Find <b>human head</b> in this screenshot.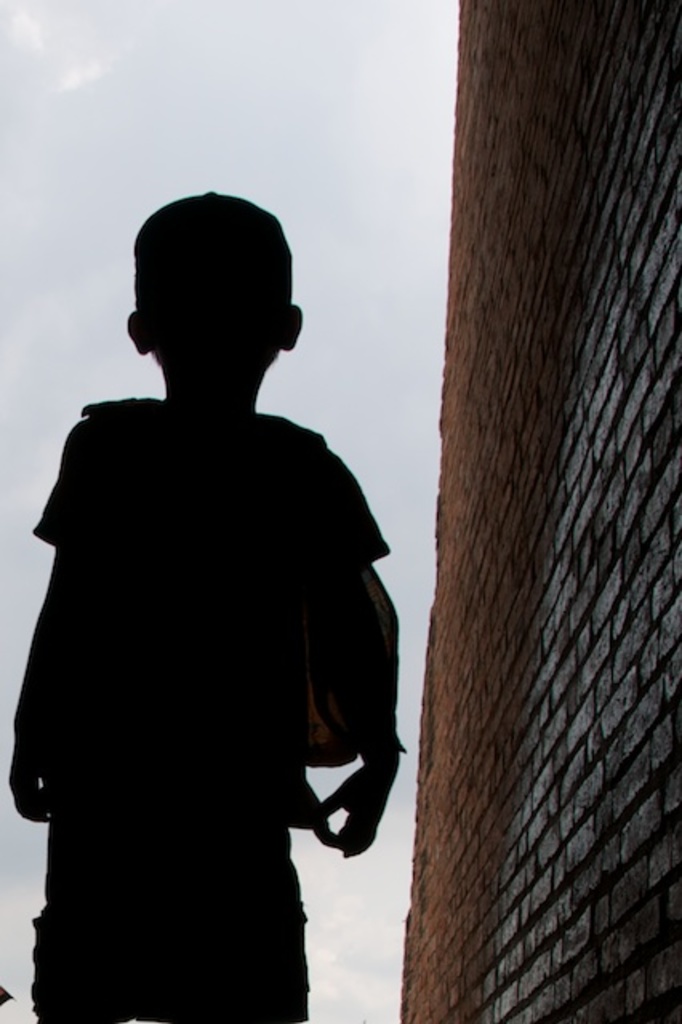
The bounding box for <b>human head</b> is x1=110 y1=186 x2=312 y2=400.
